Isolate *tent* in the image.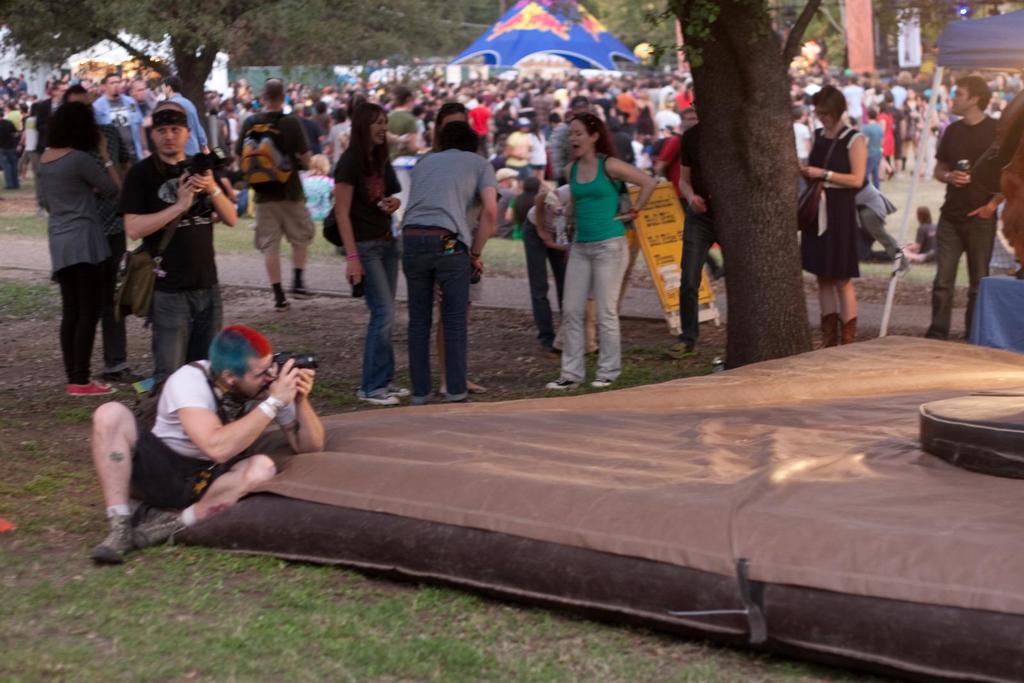
Isolated region: box(444, 1, 643, 103).
